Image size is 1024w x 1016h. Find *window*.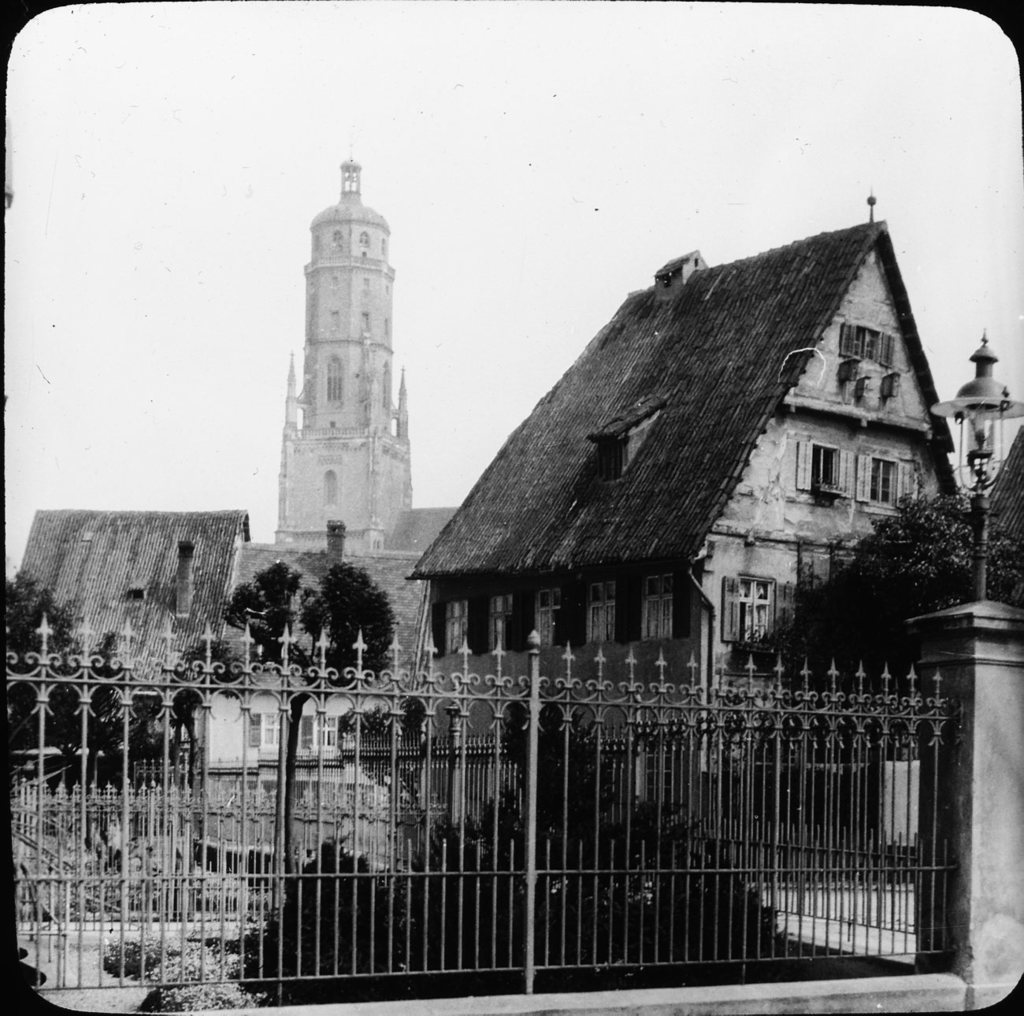
bbox=(373, 532, 384, 554).
